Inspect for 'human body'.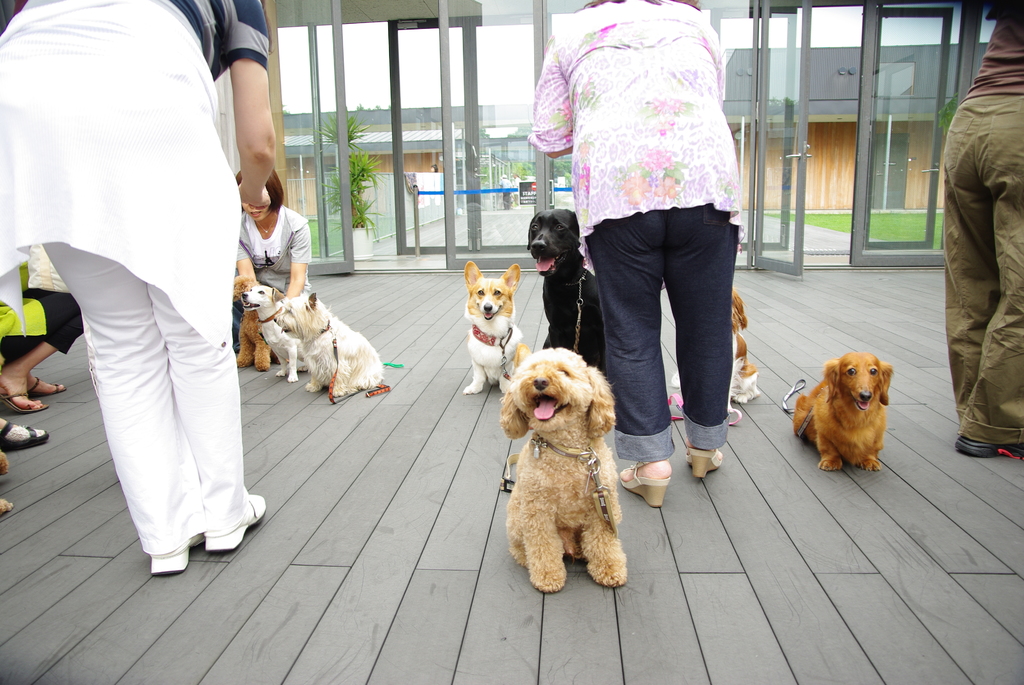
Inspection: 941, 2, 1023, 457.
